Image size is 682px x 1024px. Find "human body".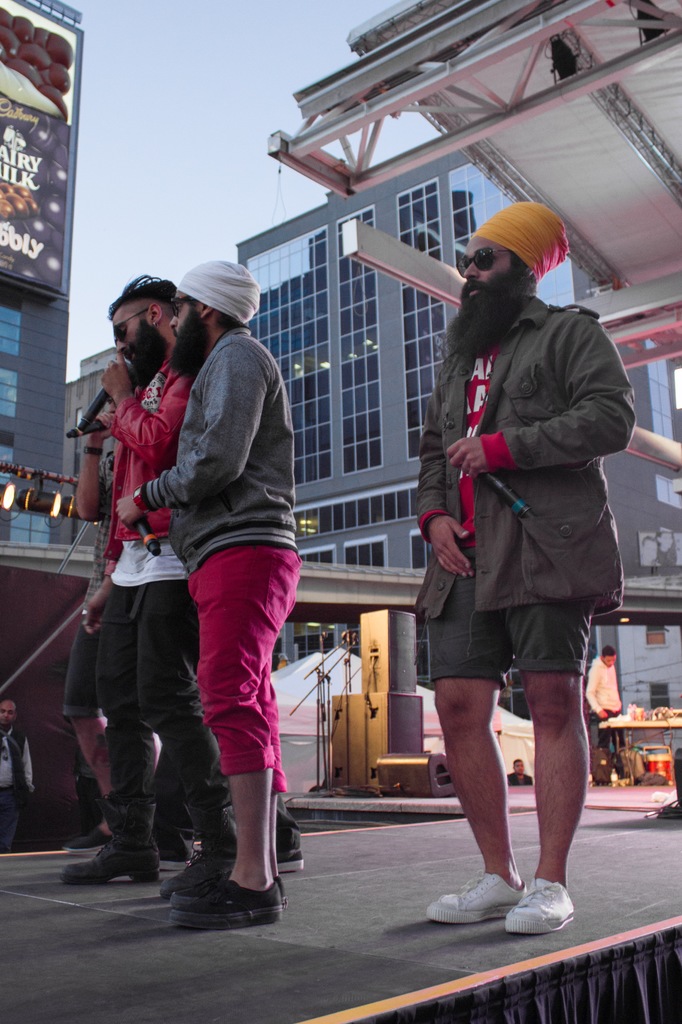
region(417, 202, 634, 932).
